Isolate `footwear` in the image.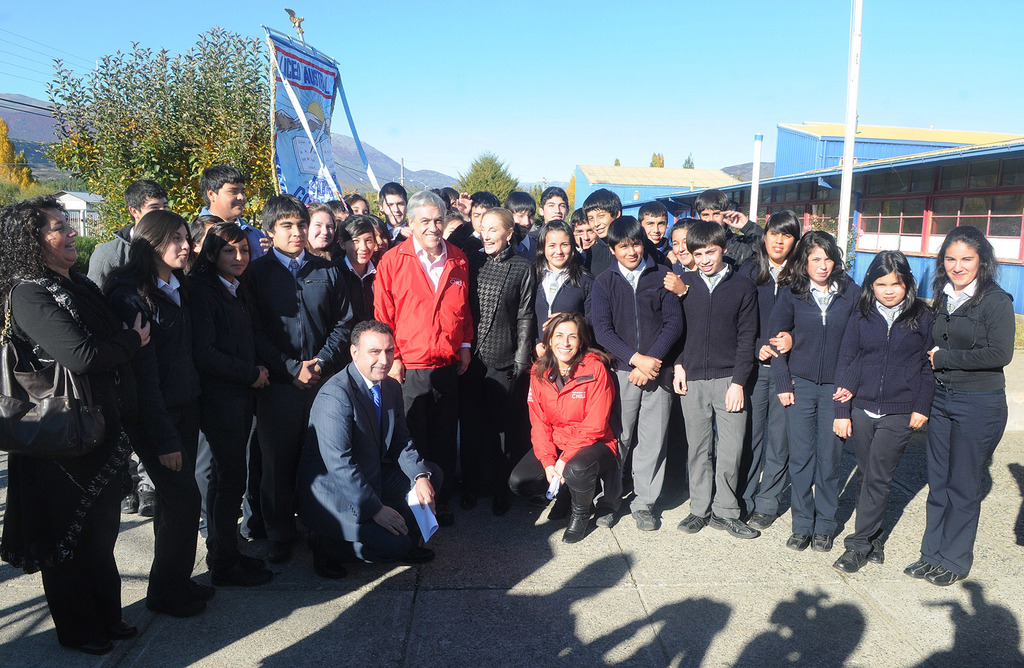
Isolated region: (215,541,269,584).
